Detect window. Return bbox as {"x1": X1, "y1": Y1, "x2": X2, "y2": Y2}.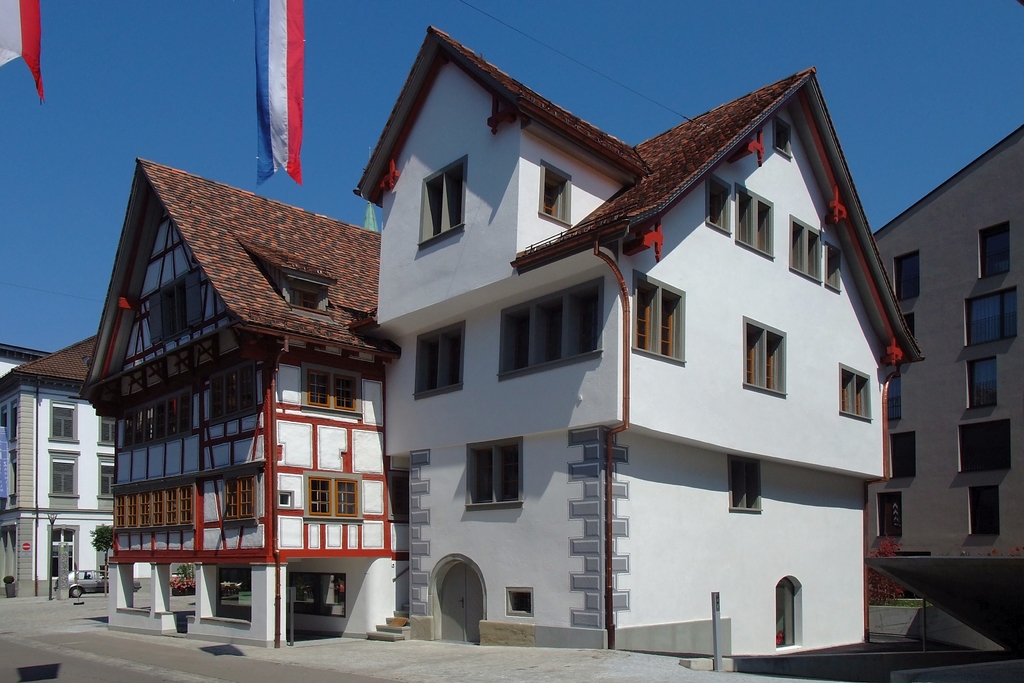
{"x1": 44, "y1": 454, "x2": 82, "y2": 499}.
